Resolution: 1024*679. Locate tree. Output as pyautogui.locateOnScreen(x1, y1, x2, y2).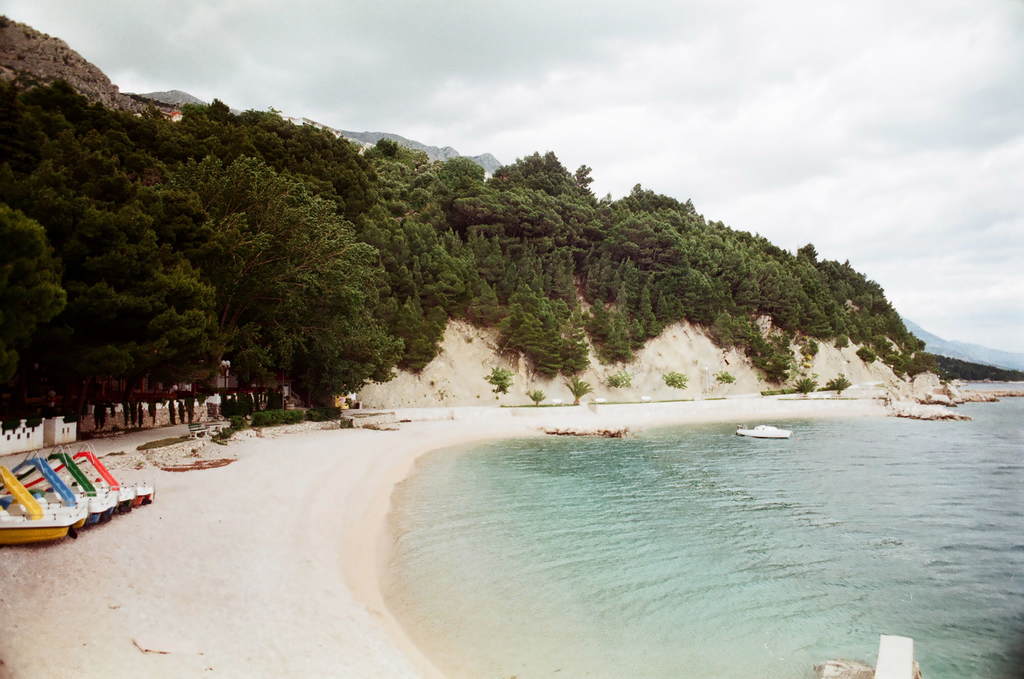
pyautogui.locateOnScreen(272, 180, 360, 311).
